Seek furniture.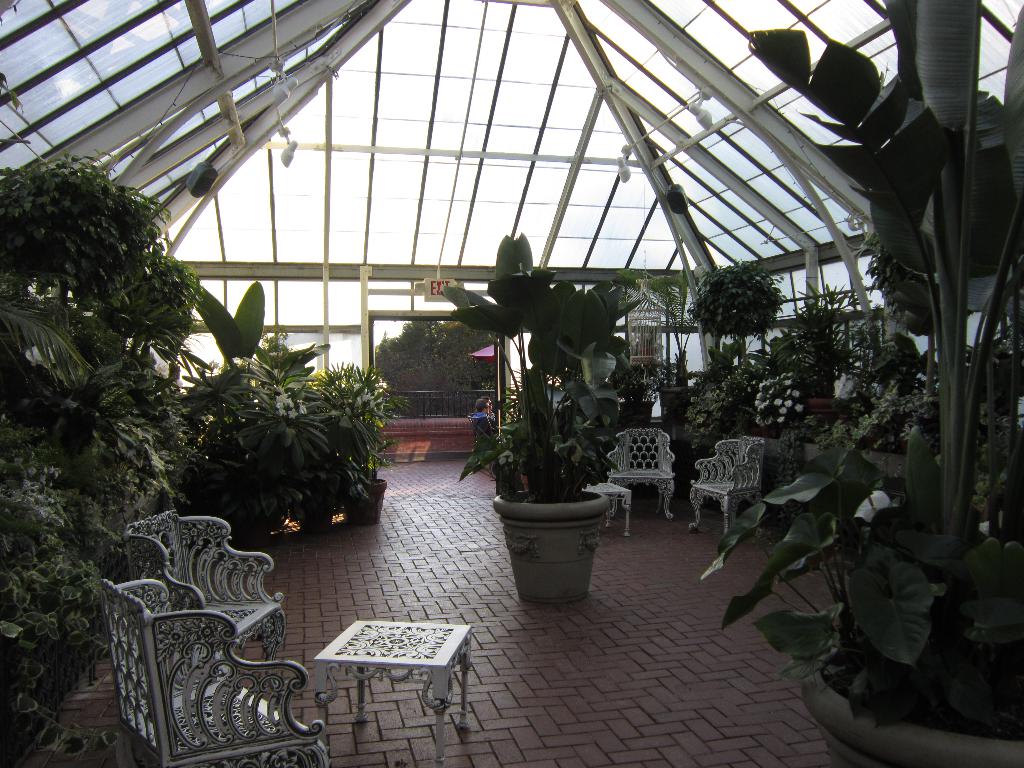
[124, 504, 284, 660].
